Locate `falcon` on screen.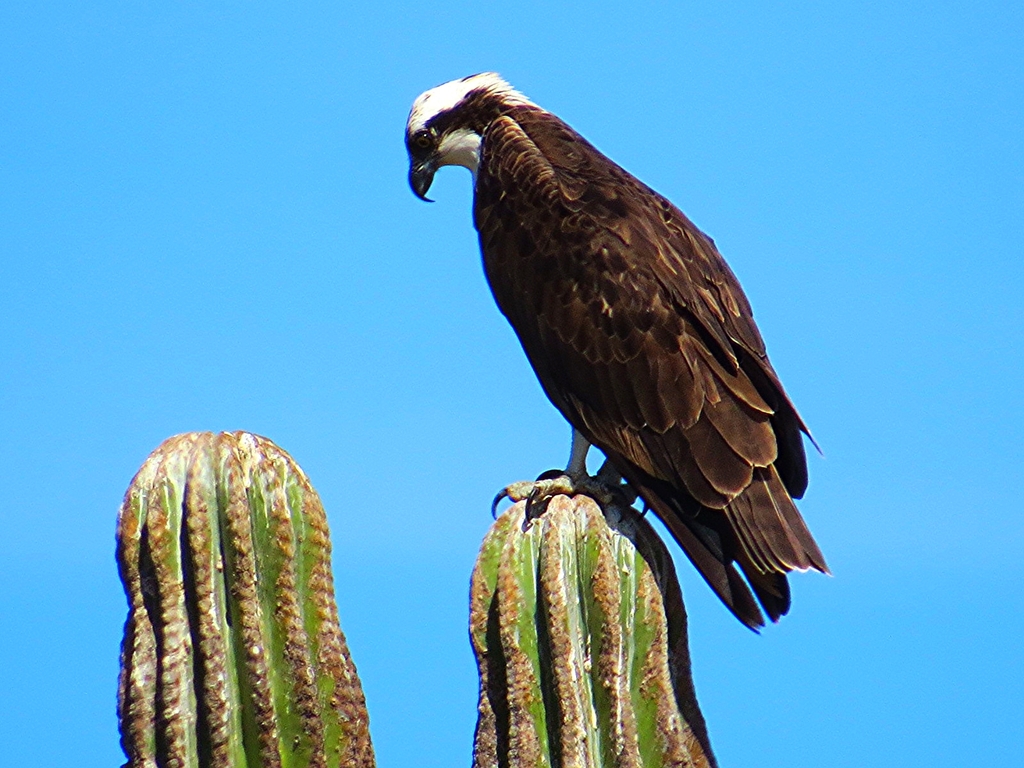
On screen at [left=404, top=69, right=826, bottom=637].
